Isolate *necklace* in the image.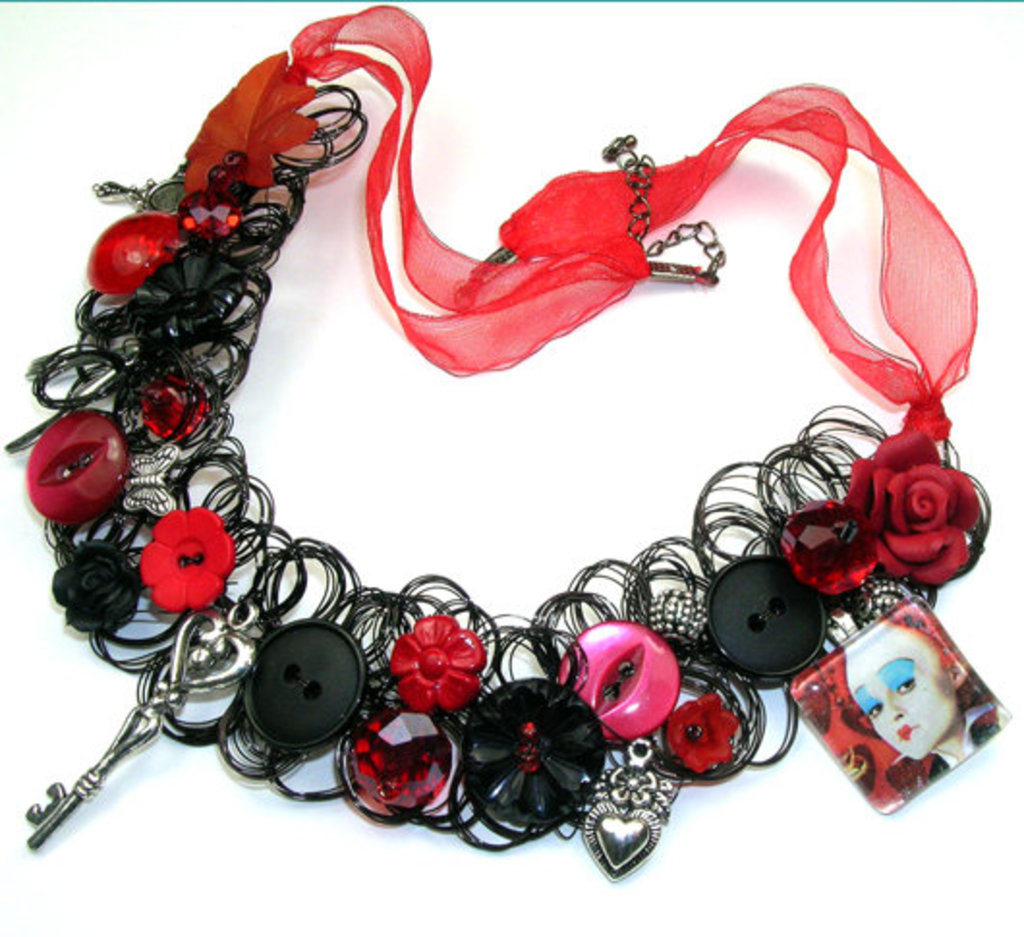
Isolated region: <box>4,2,1018,854</box>.
